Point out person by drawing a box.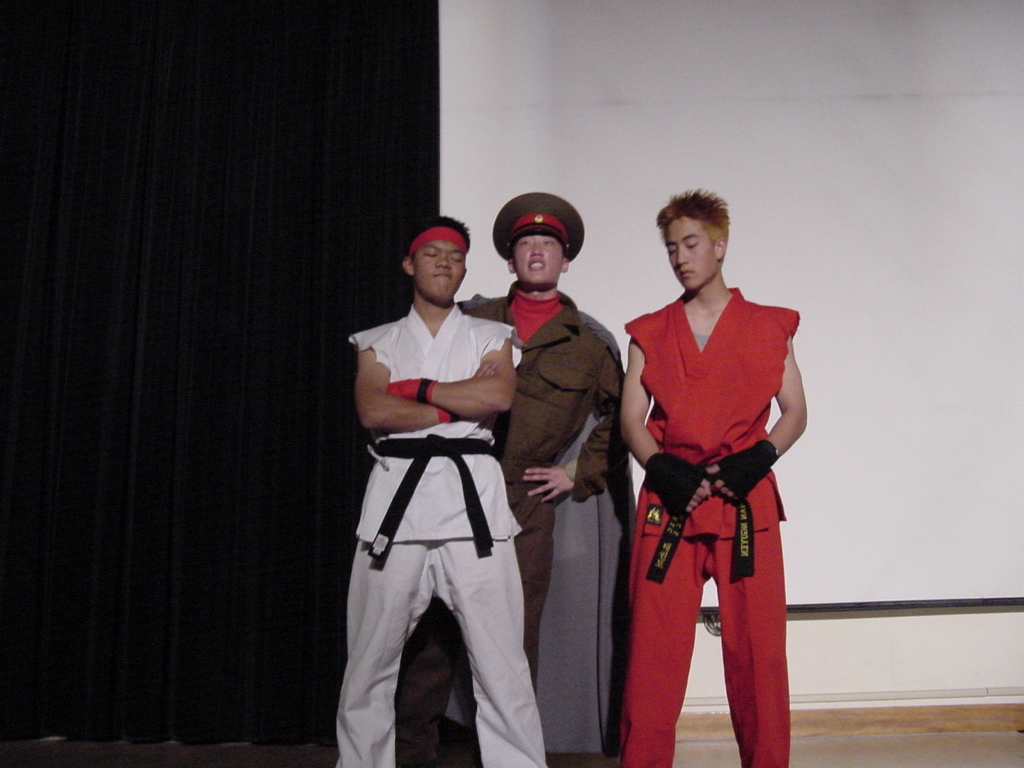
(387,181,628,758).
